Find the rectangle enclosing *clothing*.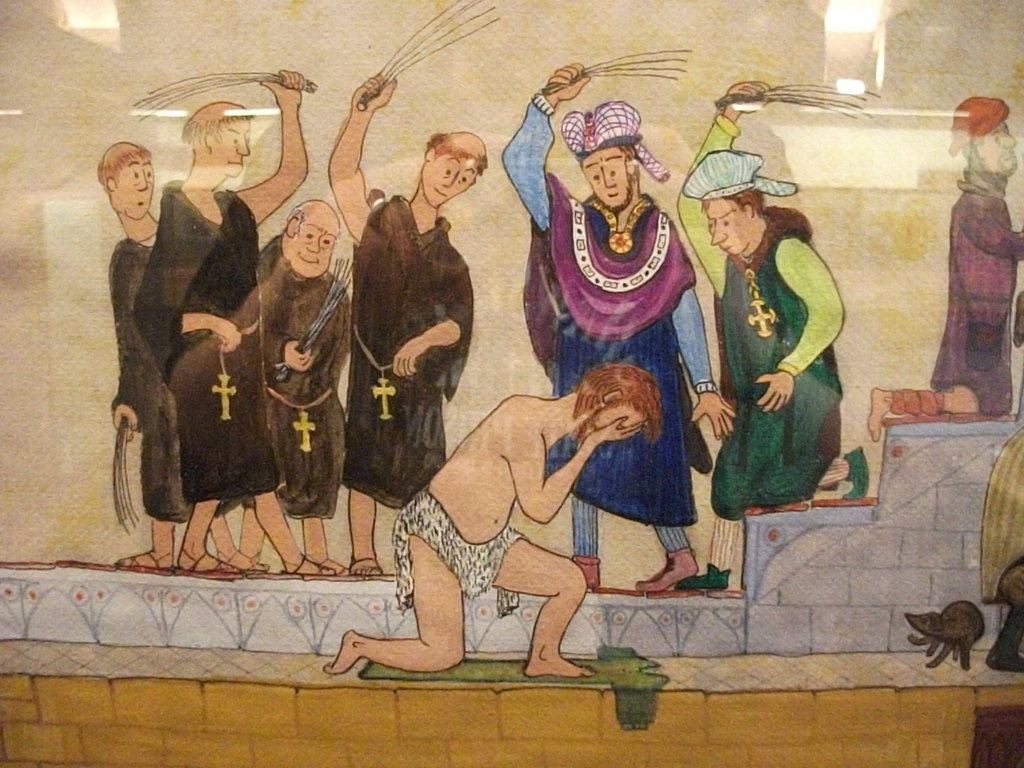
x1=492, y1=92, x2=718, y2=565.
